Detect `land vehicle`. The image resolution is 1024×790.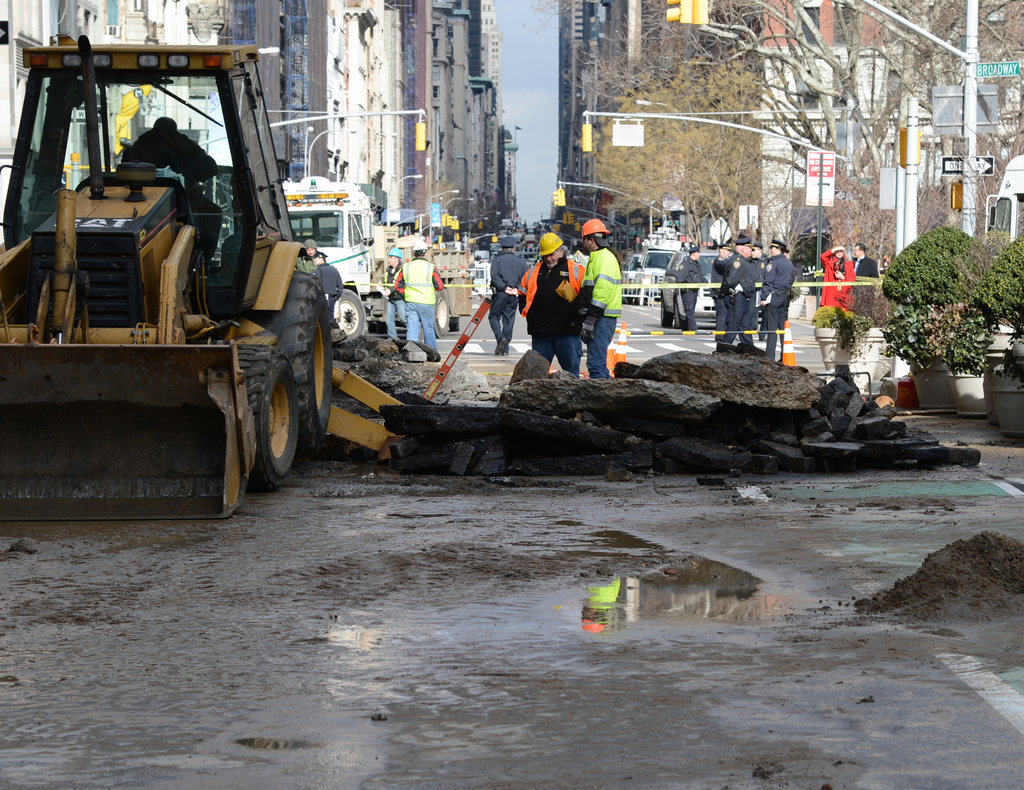
Rect(279, 174, 475, 343).
